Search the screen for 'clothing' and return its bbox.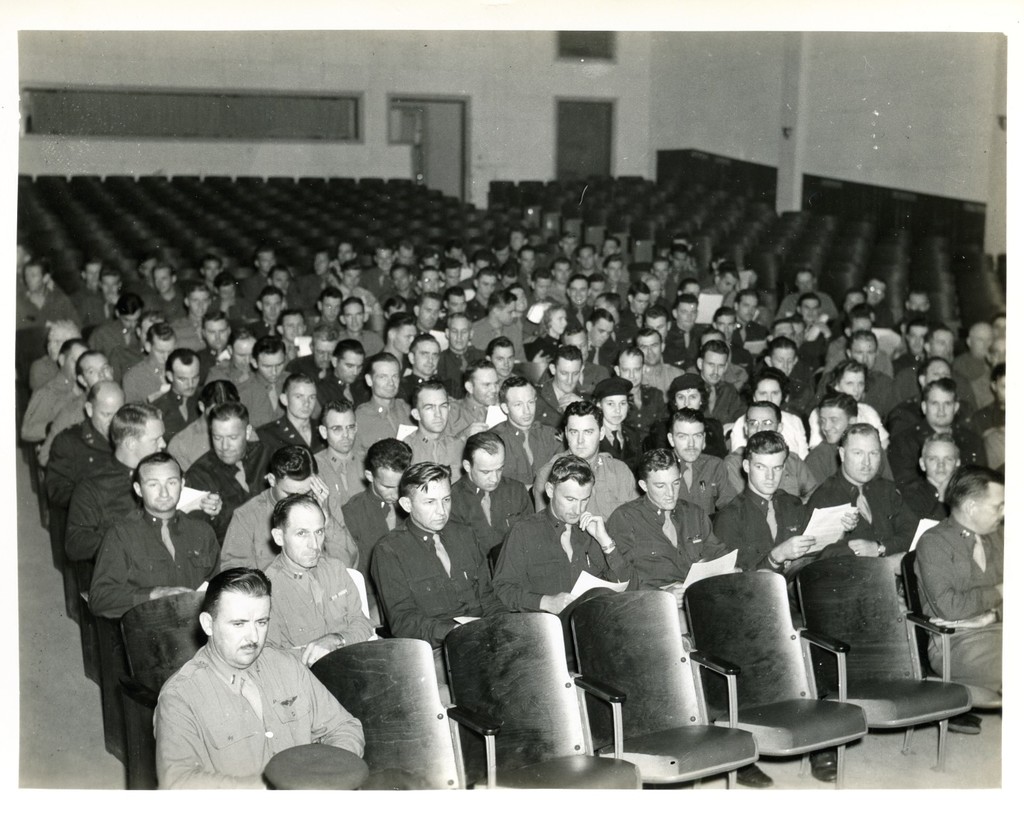
Found: (x1=802, y1=442, x2=893, y2=485).
